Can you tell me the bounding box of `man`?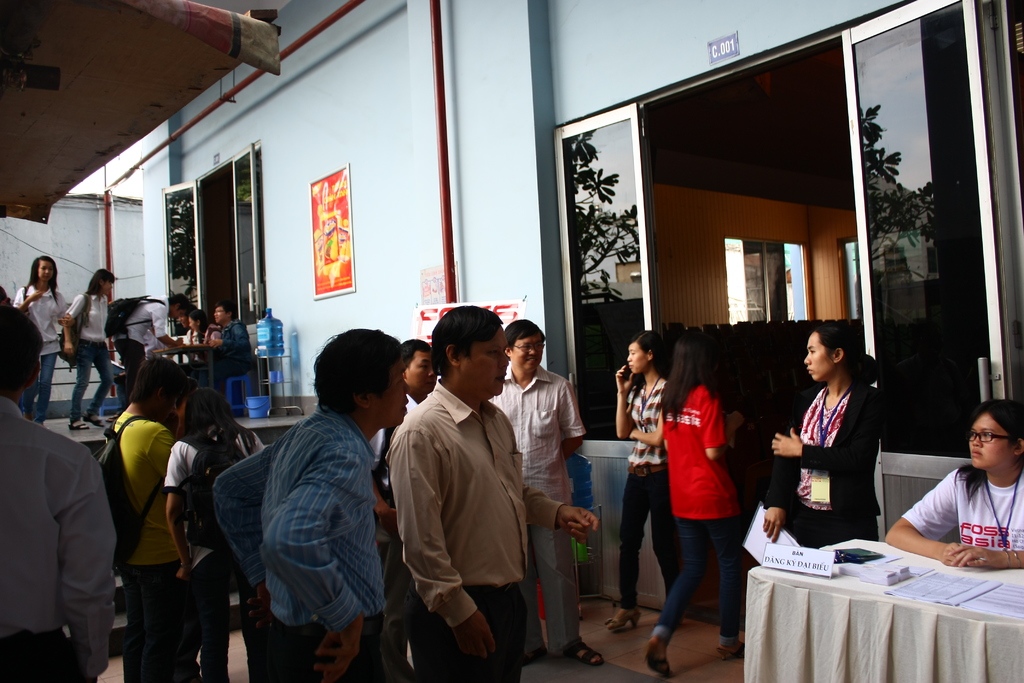
500,315,600,675.
